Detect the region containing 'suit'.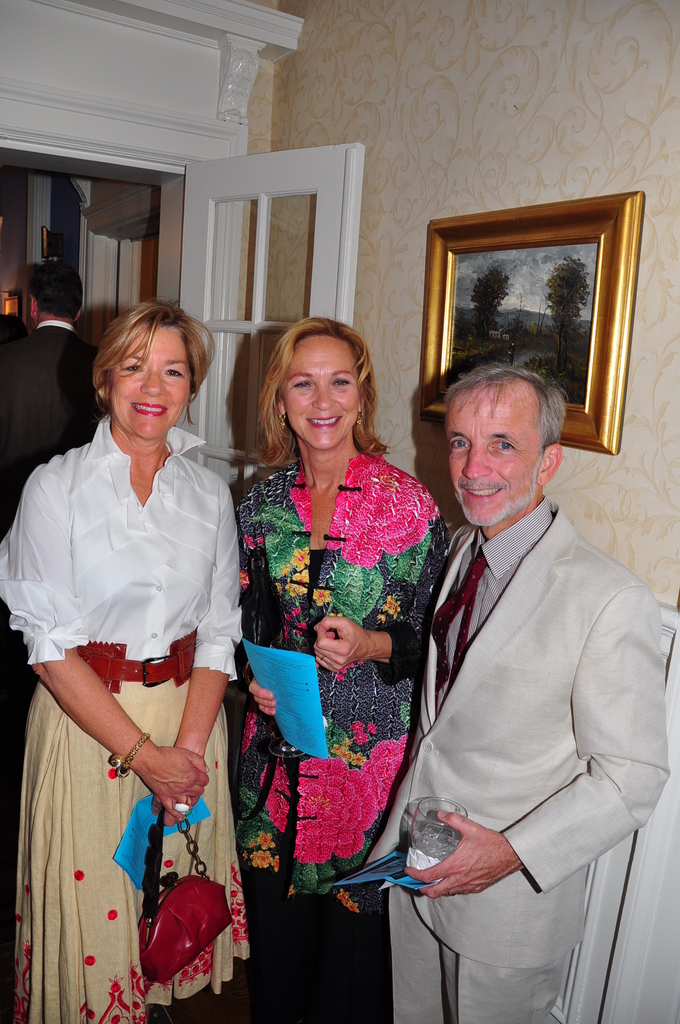
[370, 387, 659, 1008].
